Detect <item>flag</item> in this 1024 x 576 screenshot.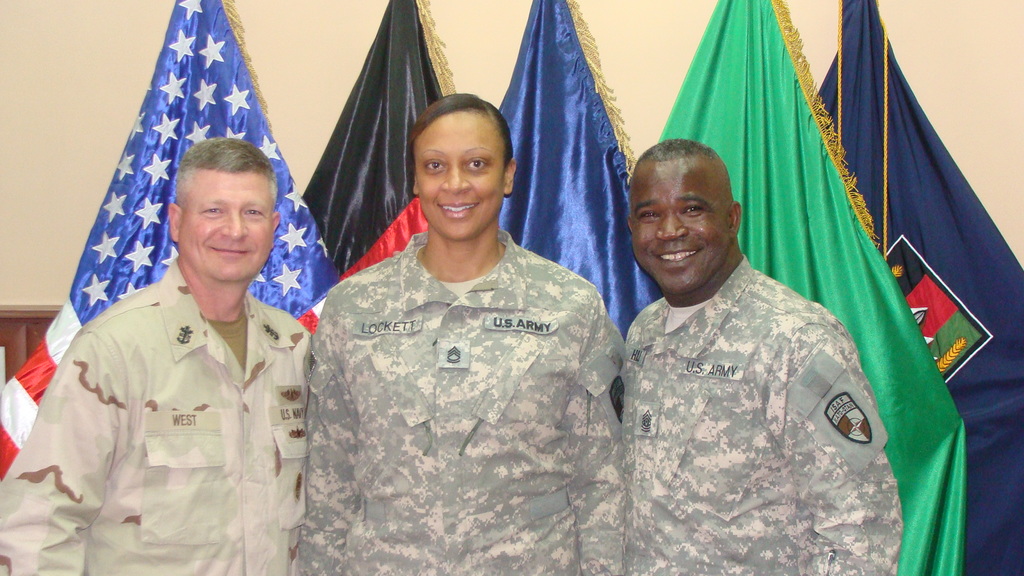
Detection: Rect(284, 0, 467, 310).
